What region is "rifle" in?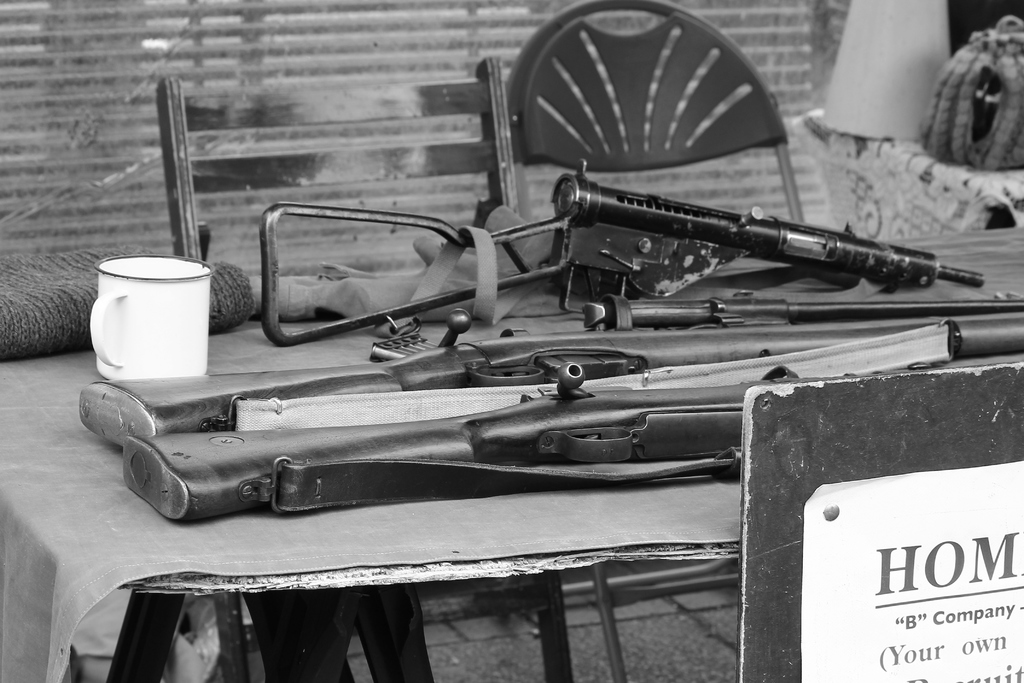
box=[77, 290, 1023, 449].
